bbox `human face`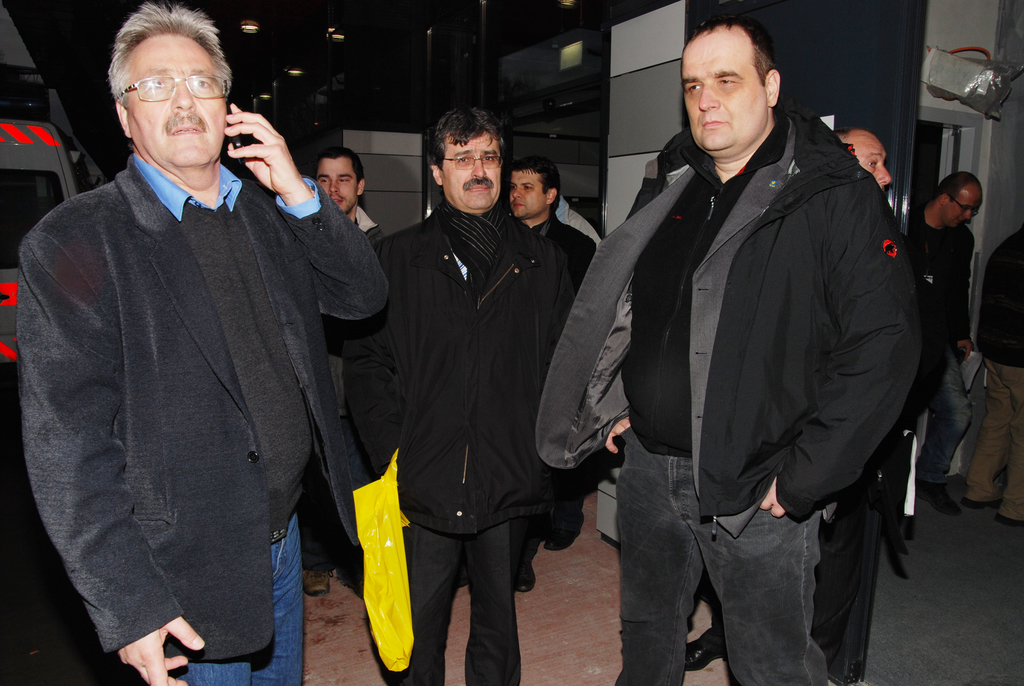
(516, 171, 547, 212)
